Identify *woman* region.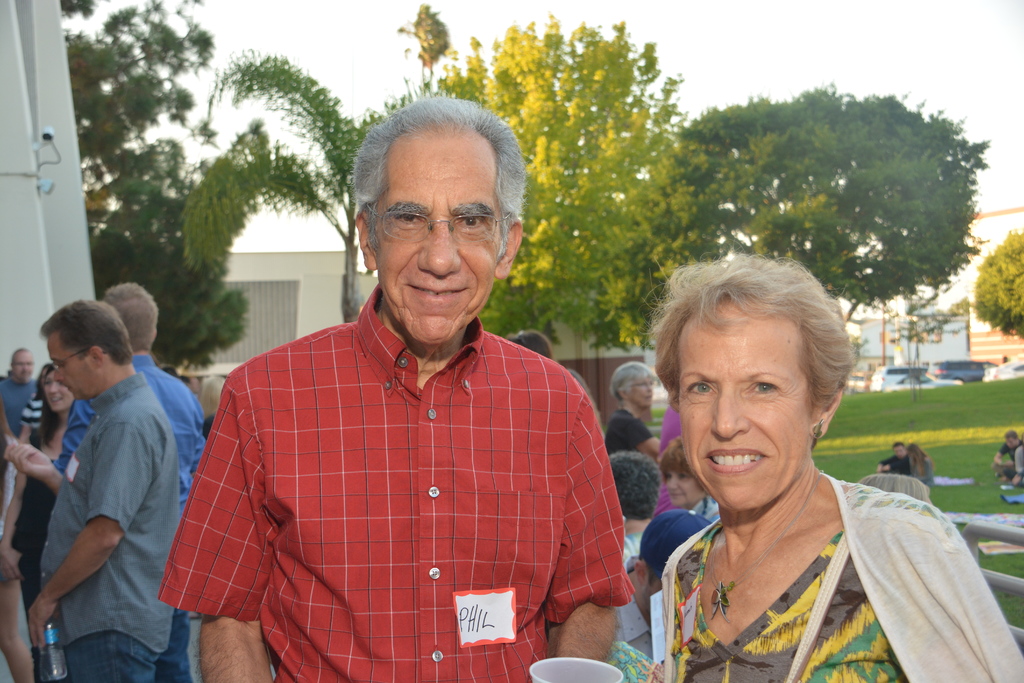
Region: x1=14, y1=361, x2=56, y2=466.
